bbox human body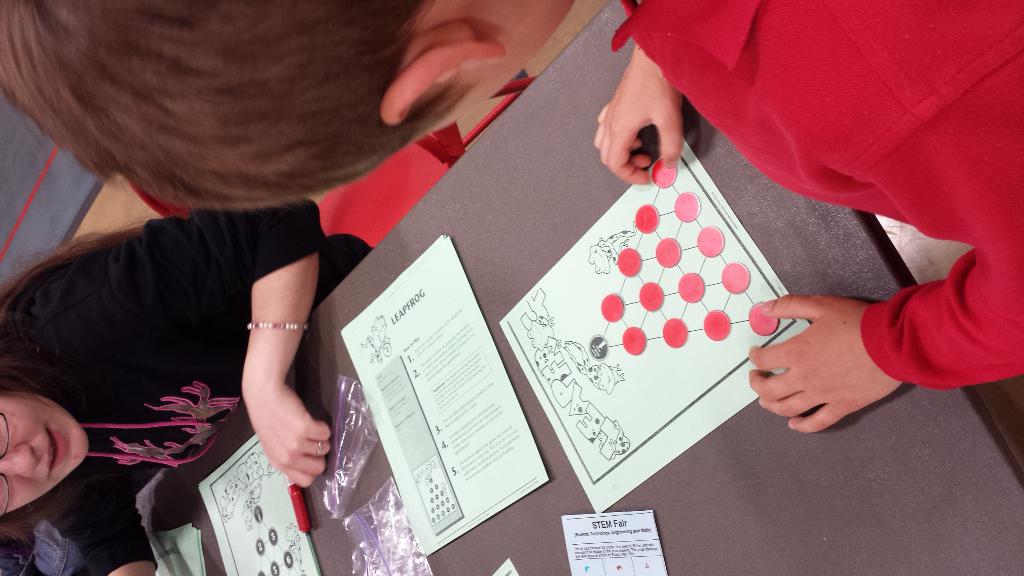
rect(0, 198, 371, 567)
